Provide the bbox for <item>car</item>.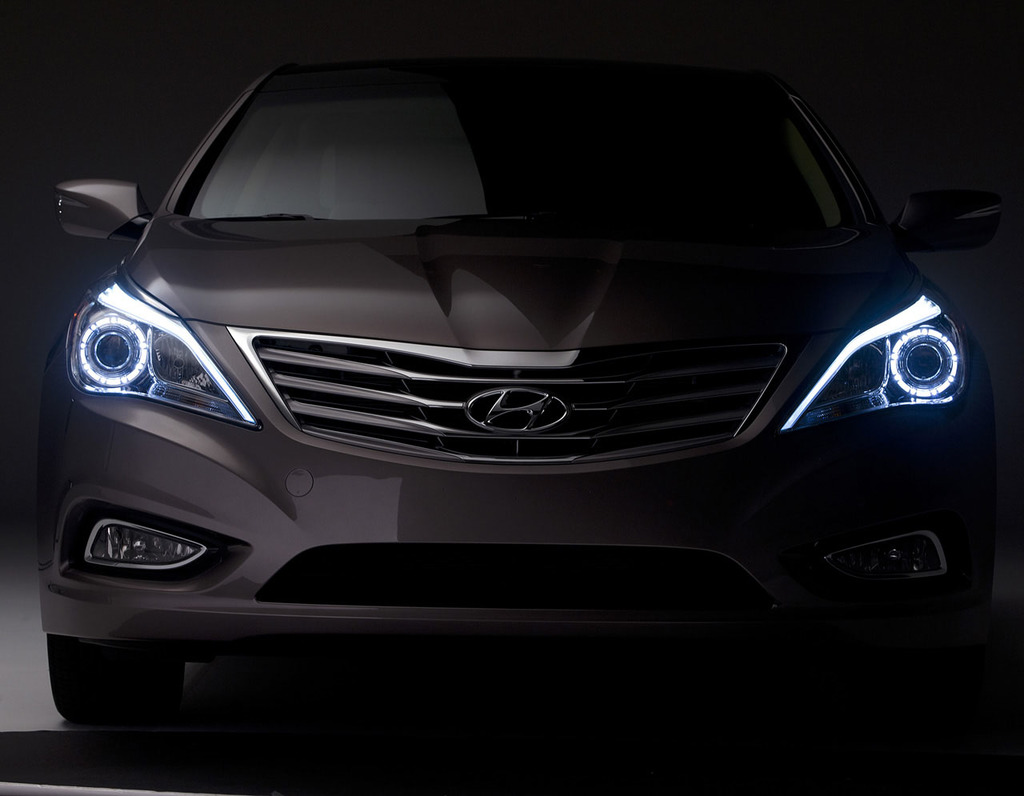
locate(16, 41, 999, 687).
